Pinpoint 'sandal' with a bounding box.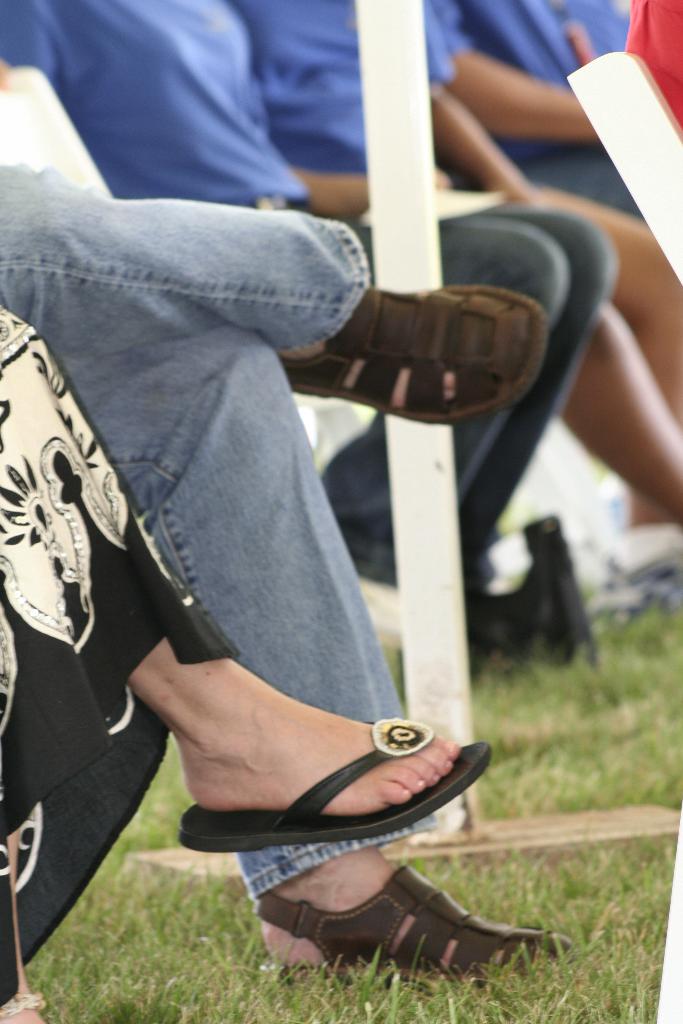
290:287:551:428.
